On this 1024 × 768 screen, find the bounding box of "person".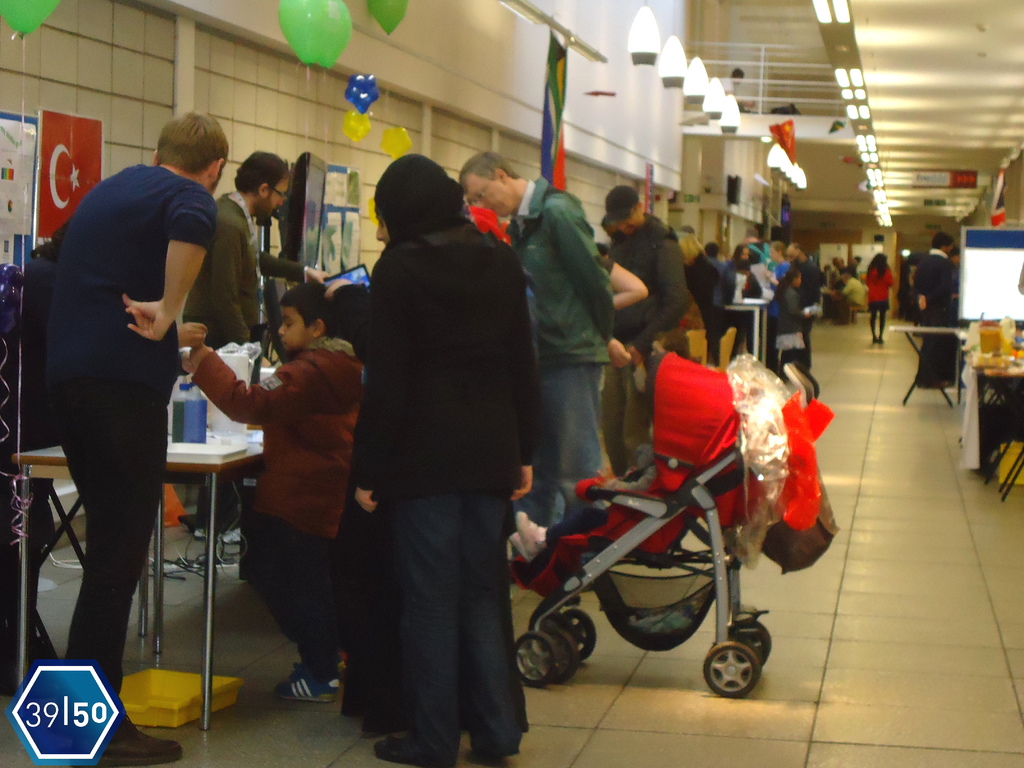
Bounding box: detection(50, 111, 211, 767).
